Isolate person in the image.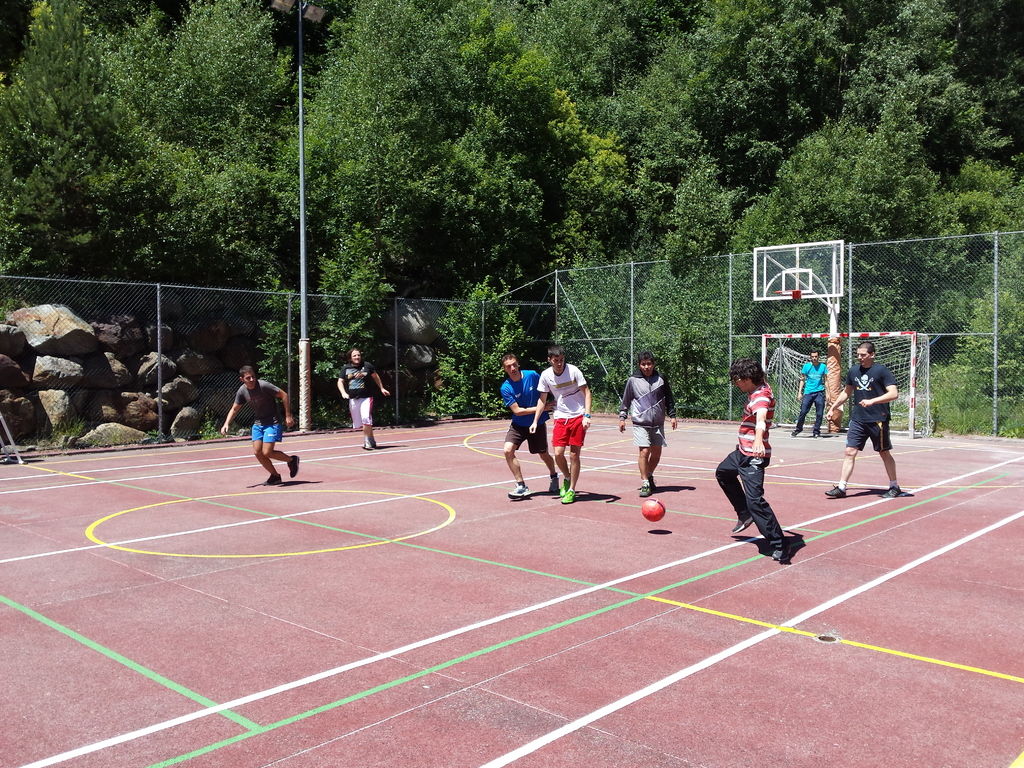
Isolated region: left=332, top=341, right=394, bottom=456.
